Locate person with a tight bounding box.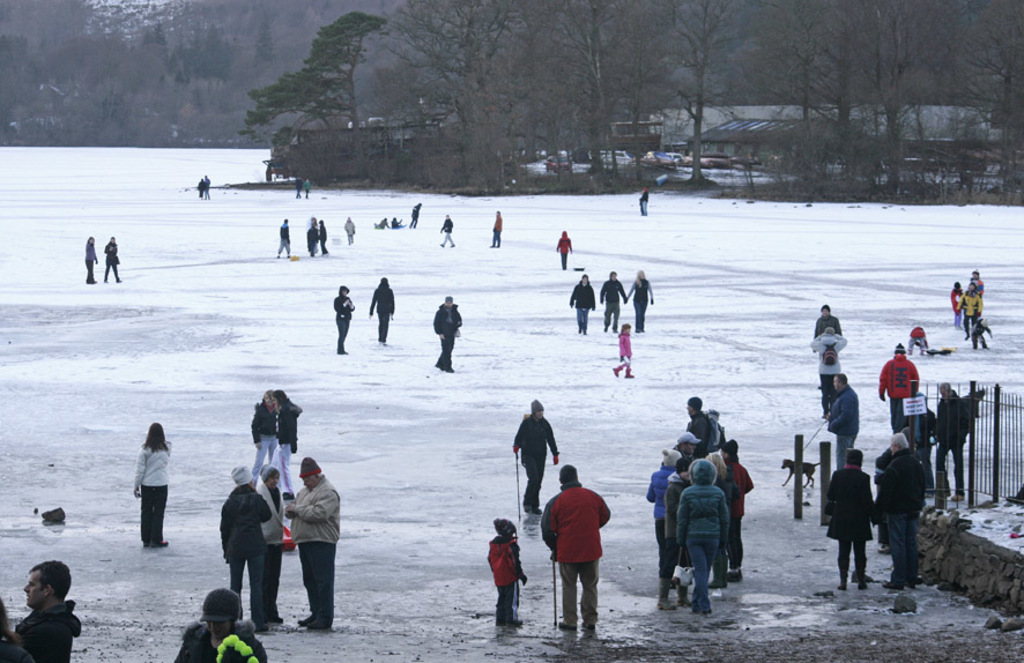
region(823, 368, 859, 471).
